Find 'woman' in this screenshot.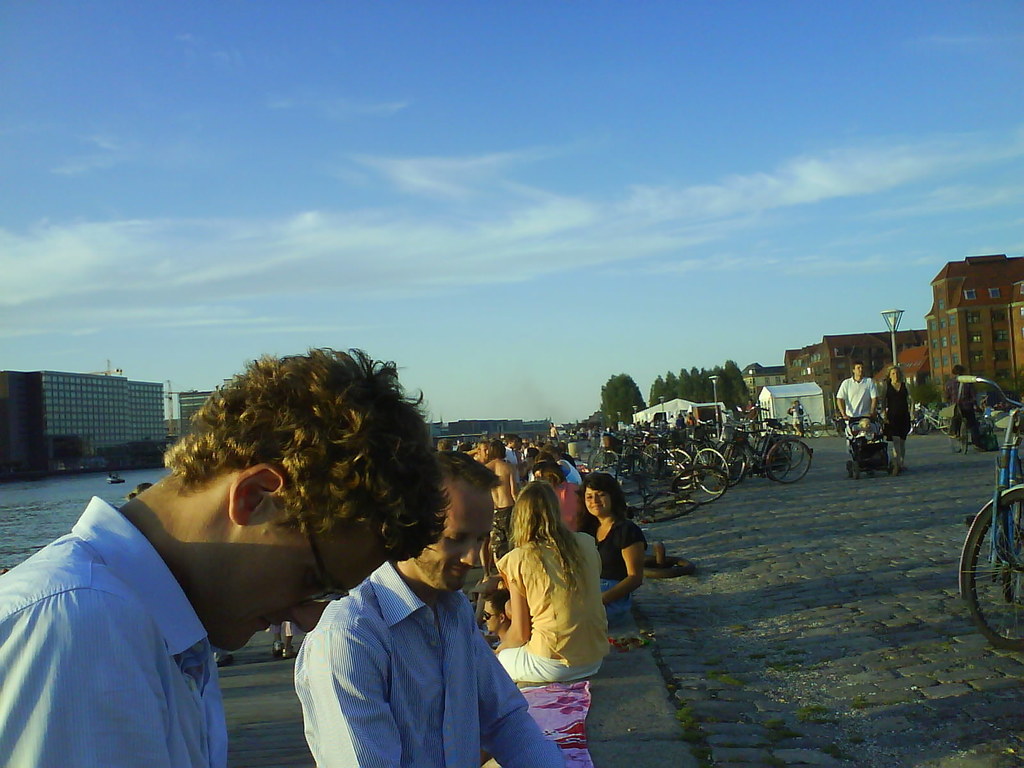
The bounding box for 'woman' is x1=578, y1=474, x2=646, y2=616.
